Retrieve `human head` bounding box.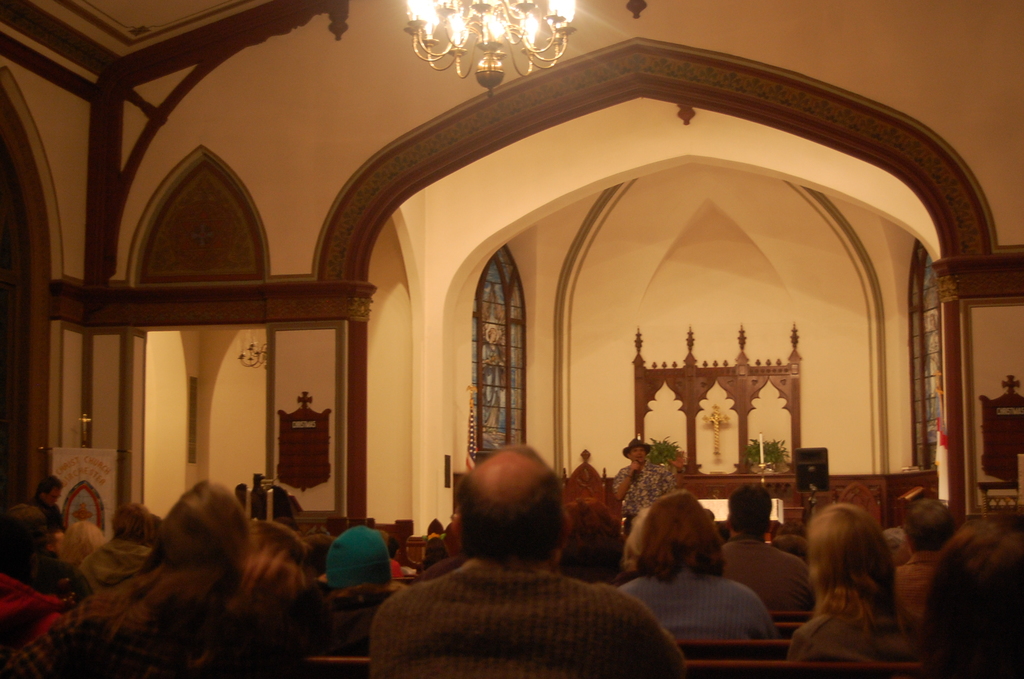
Bounding box: box=[444, 454, 587, 580].
